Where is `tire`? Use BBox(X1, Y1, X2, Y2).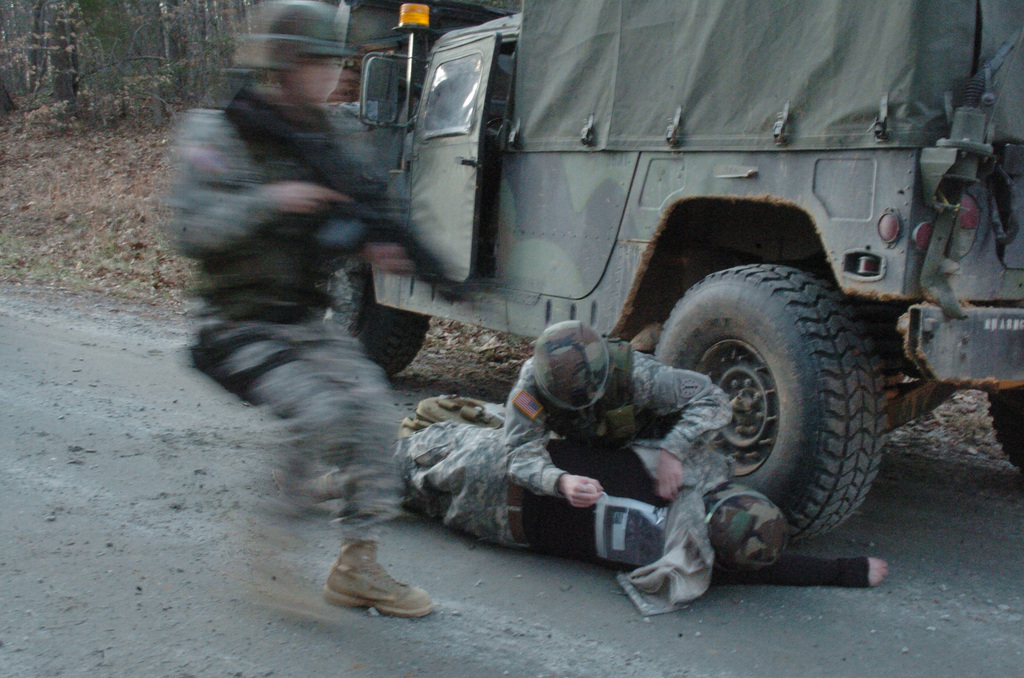
BBox(323, 259, 431, 380).
